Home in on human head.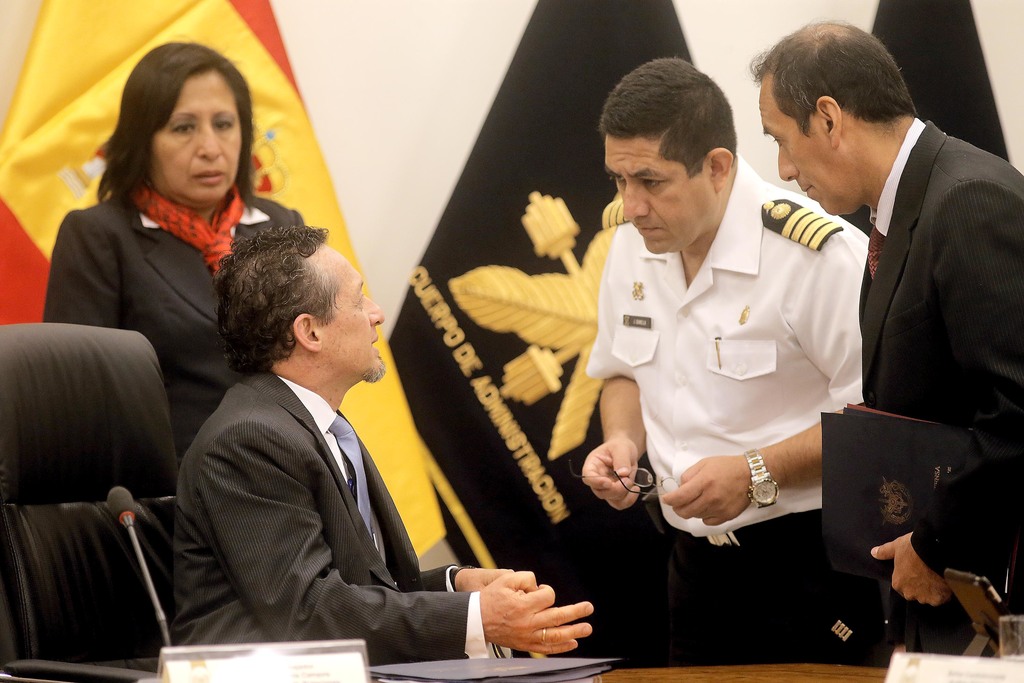
Homed in at <bbox>219, 231, 387, 381</bbox>.
